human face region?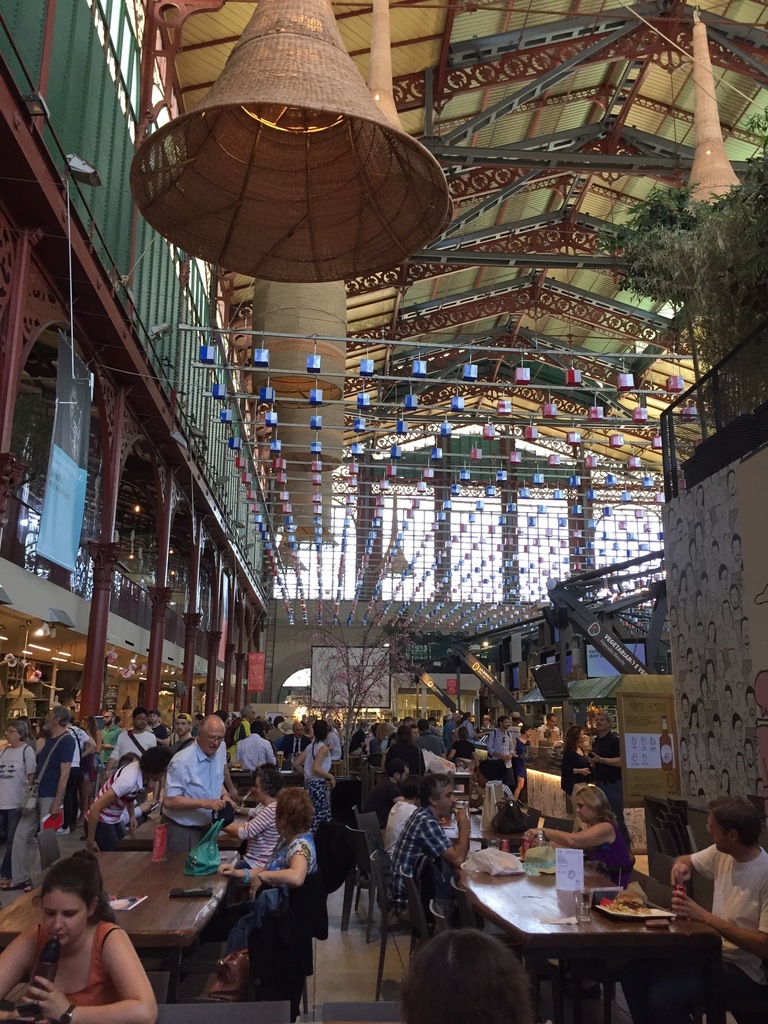
box(399, 760, 416, 785)
